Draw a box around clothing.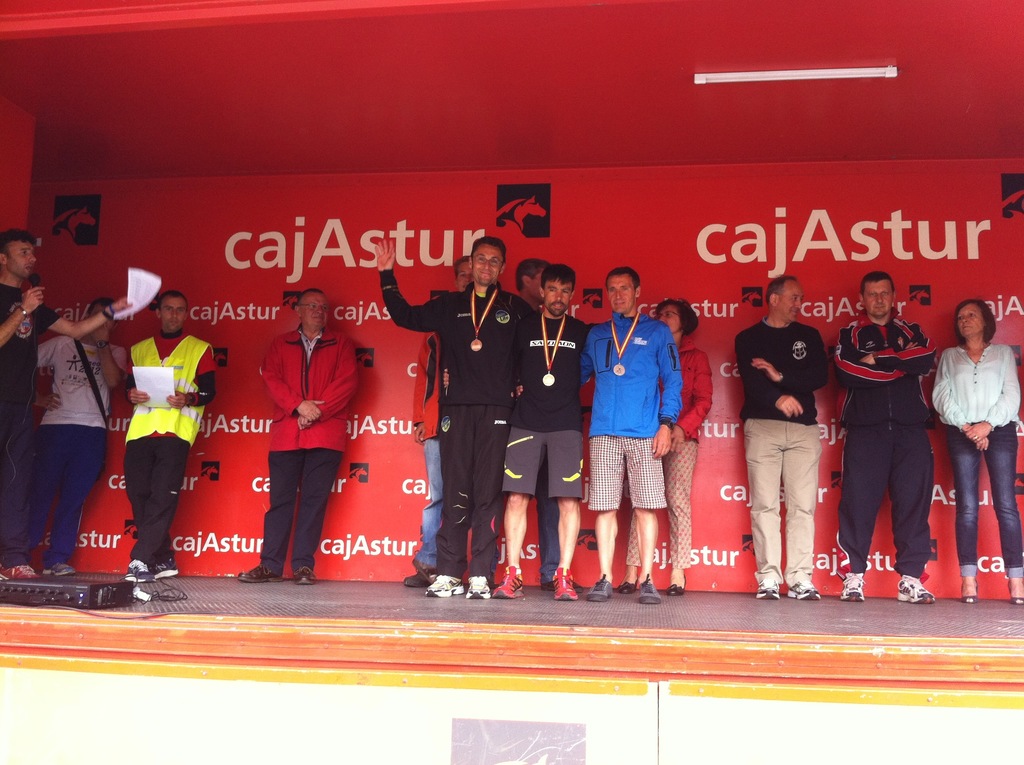
0, 284, 65, 561.
